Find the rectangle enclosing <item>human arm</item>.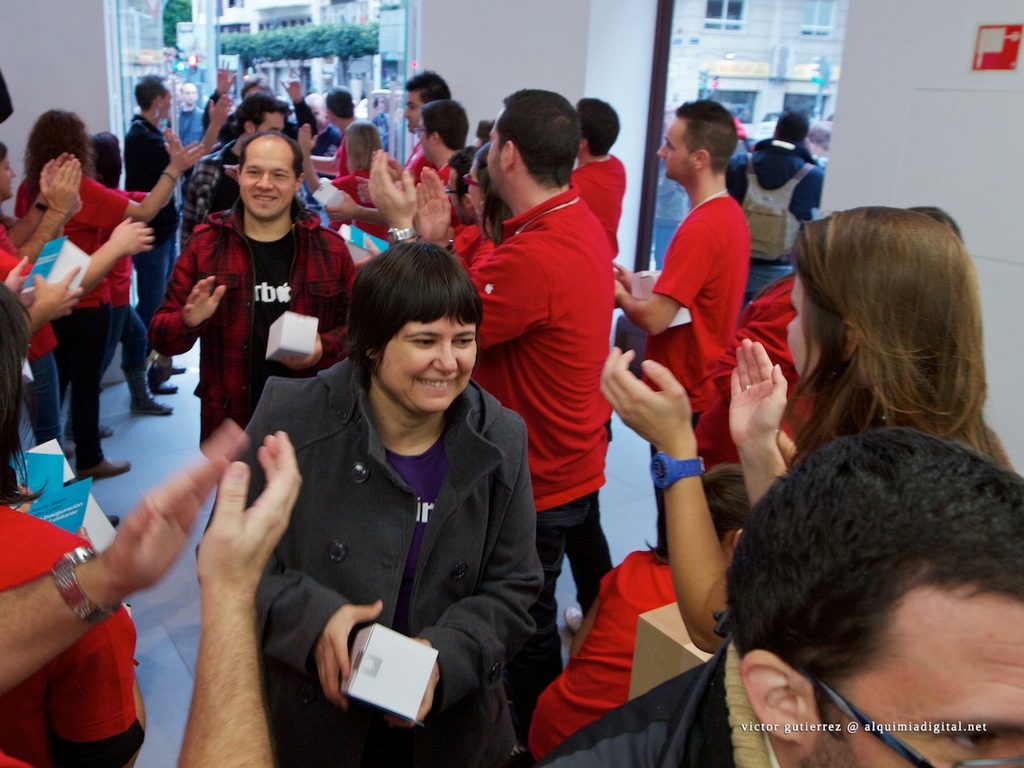
detection(718, 330, 835, 496).
